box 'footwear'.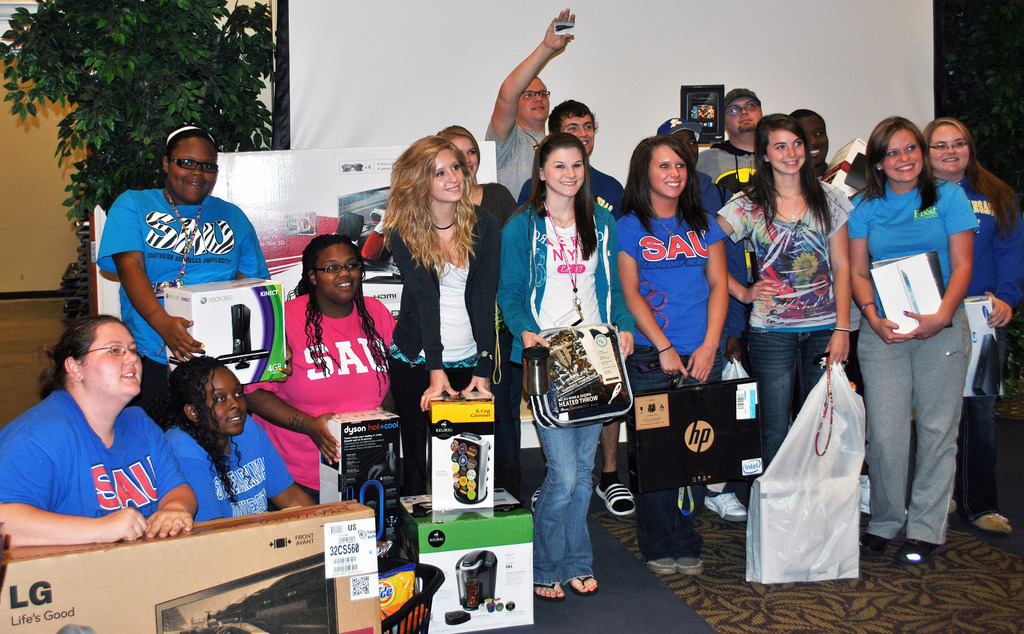
BBox(856, 528, 889, 556).
